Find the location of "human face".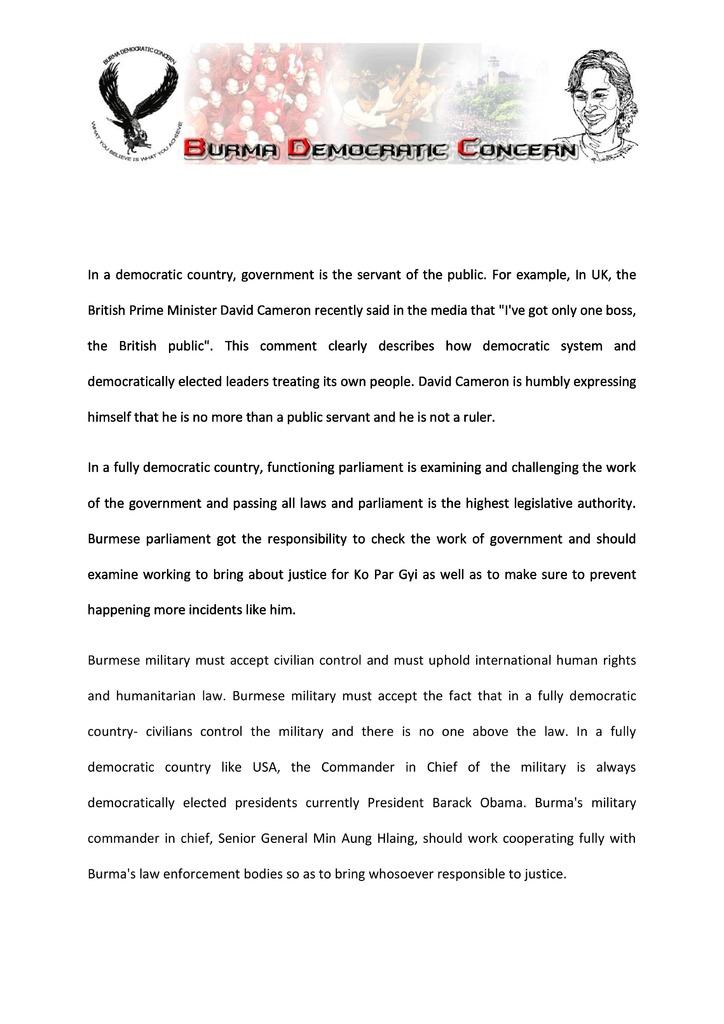
Location: crop(268, 113, 277, 123).
